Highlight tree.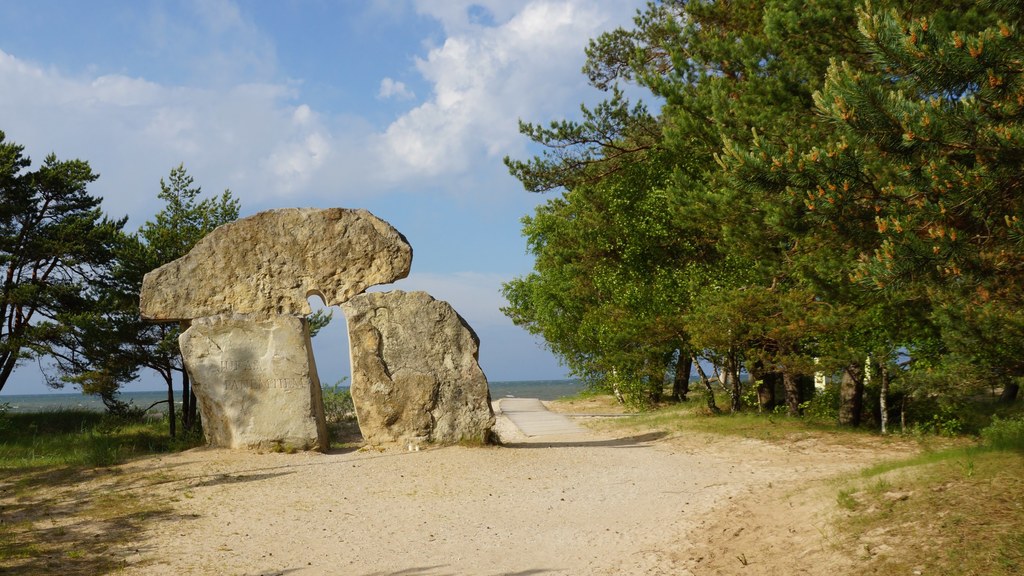
Highlighted region: box(0, 130, 135, 398).
